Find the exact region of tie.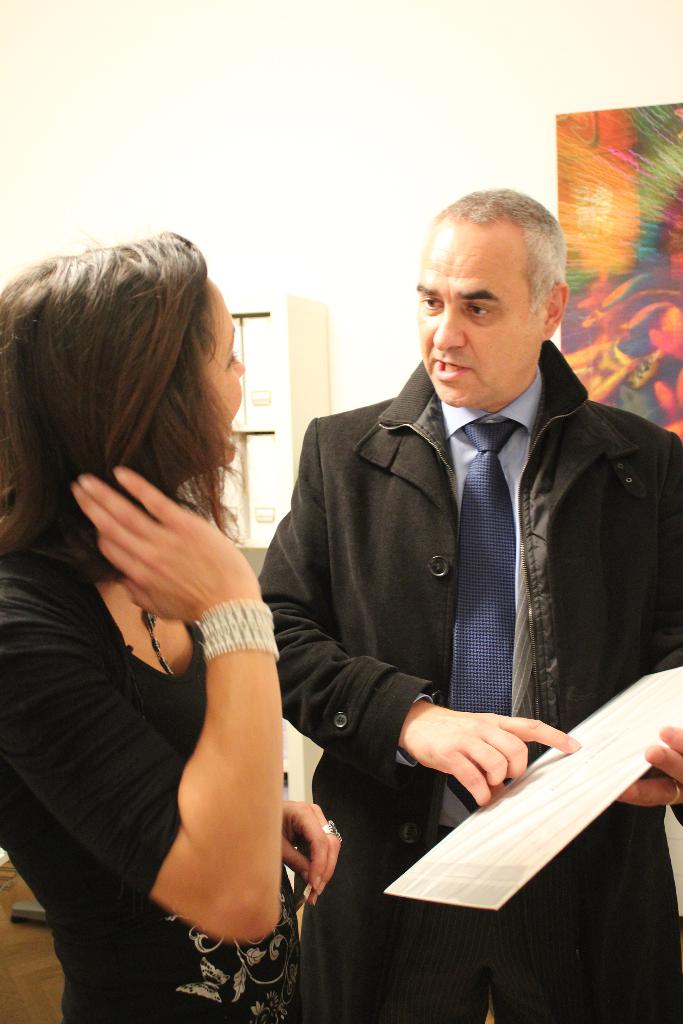
Exact region: x1=448 y1=416 x2=520 y2=811.
